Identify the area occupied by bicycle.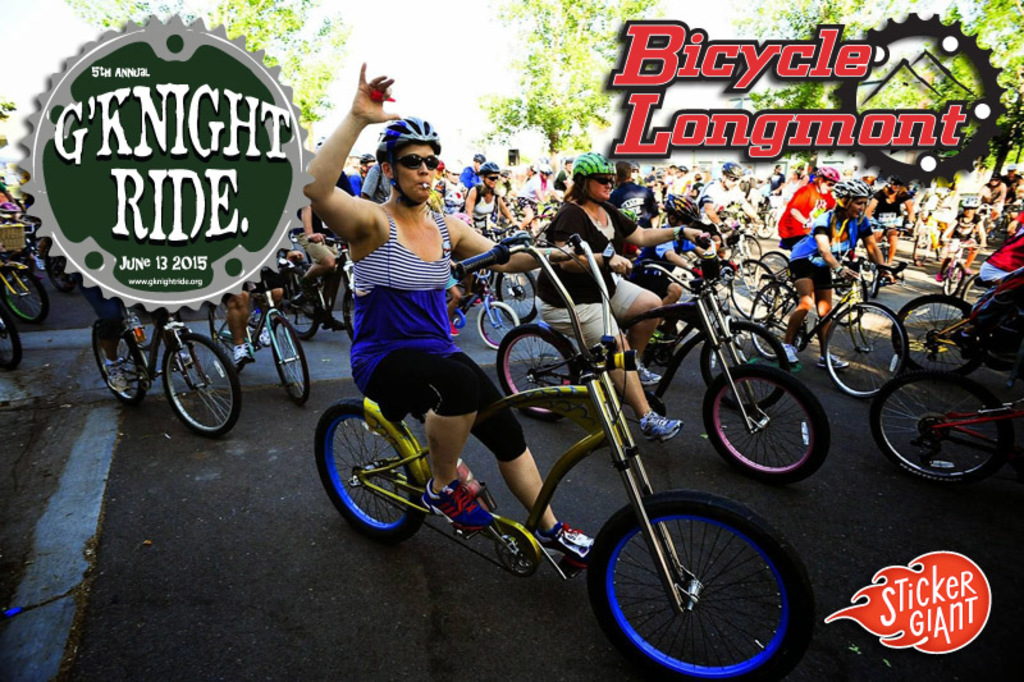
Area: [636, 247, 801, 411].
